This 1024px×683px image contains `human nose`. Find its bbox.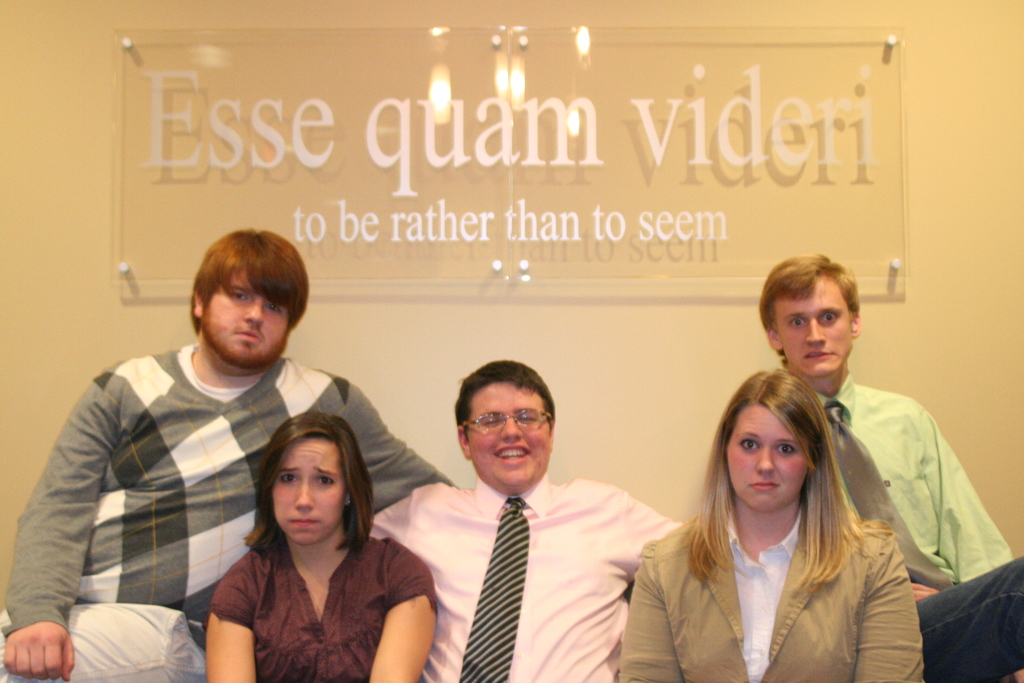
(left=803, top=319, right=829, bottom=343).
